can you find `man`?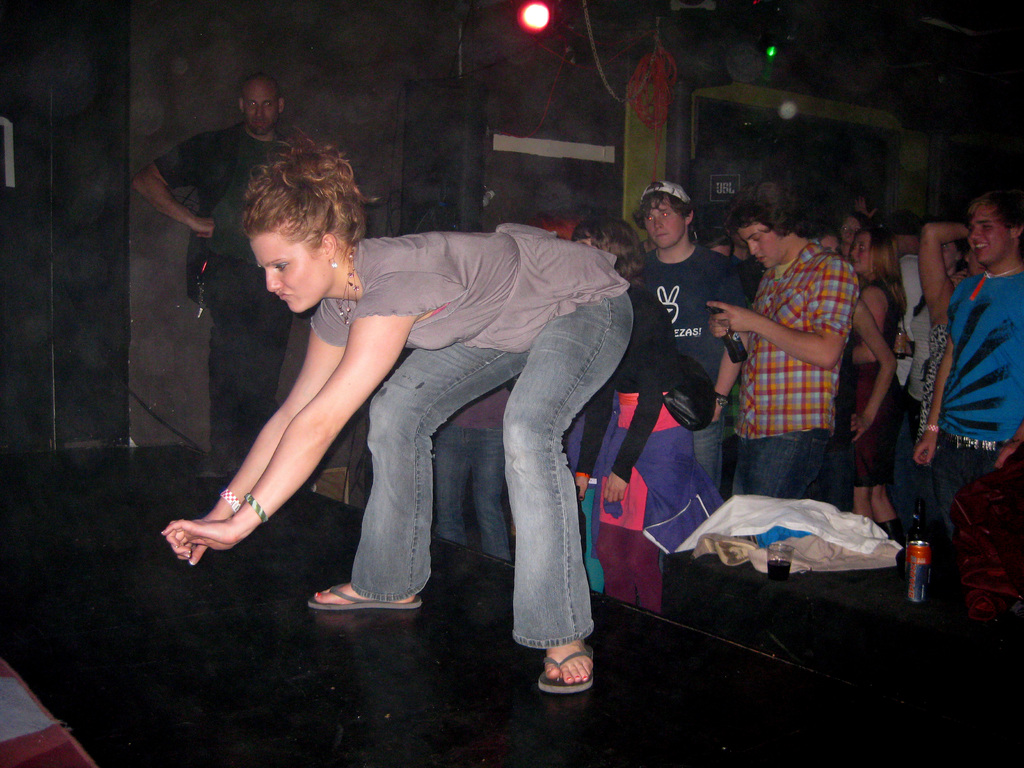
Yes, bounding box: locate(636, 172, 752, 500).
